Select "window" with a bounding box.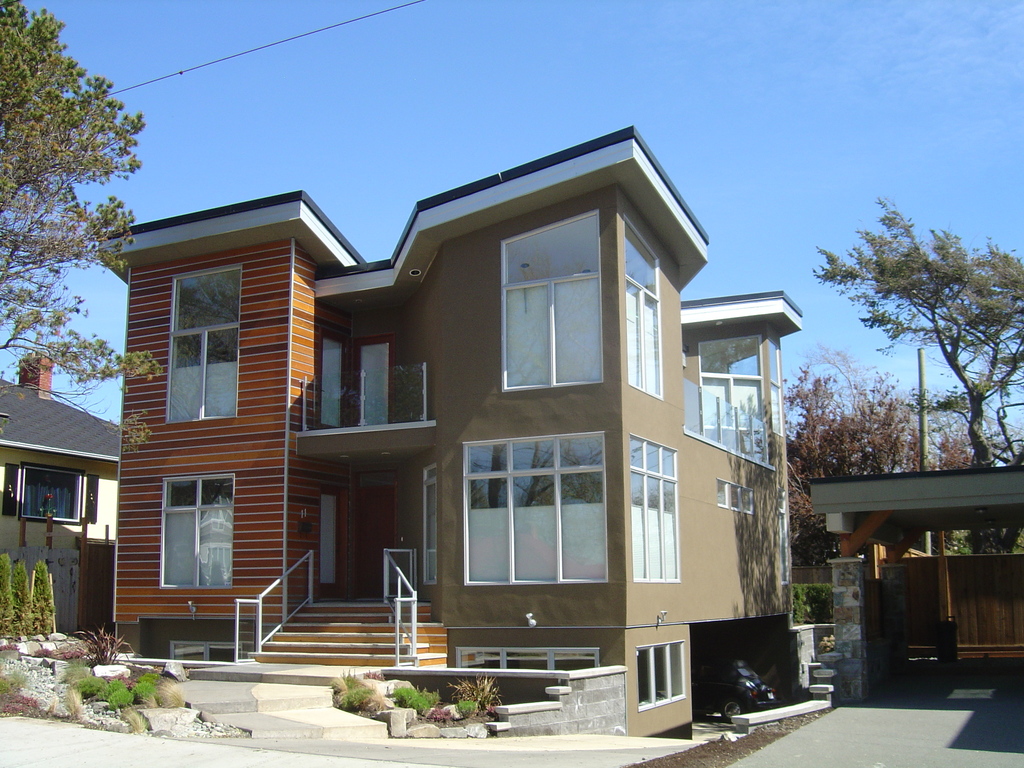
[x1=321, y1=333, x2=340, y2=428].
